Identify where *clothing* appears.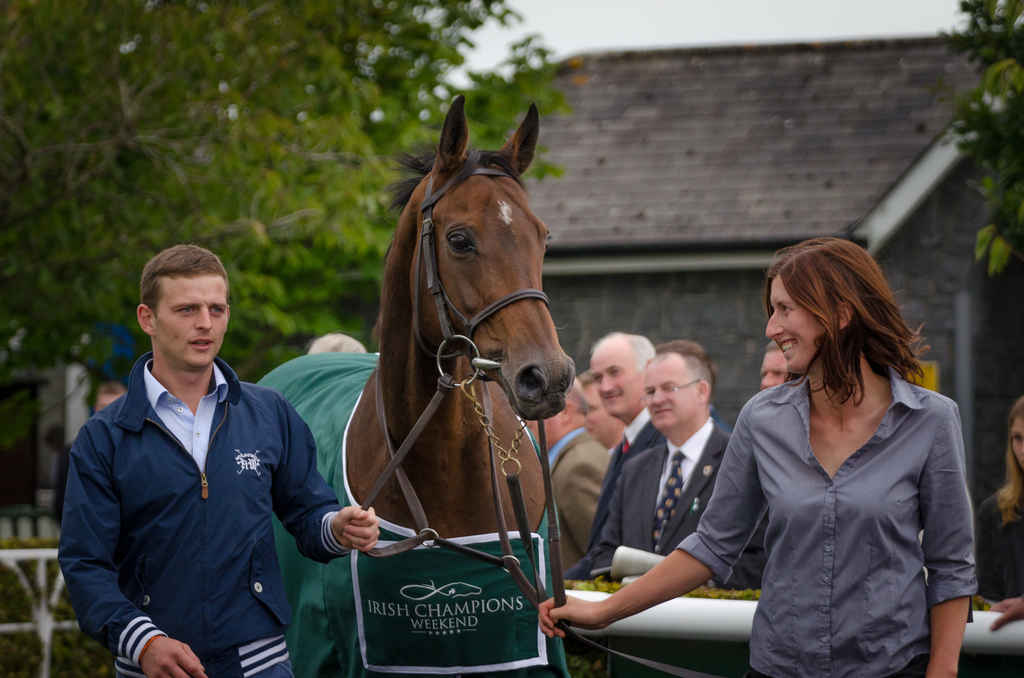
Appears at Rect(975, 482, 1020, 598).
